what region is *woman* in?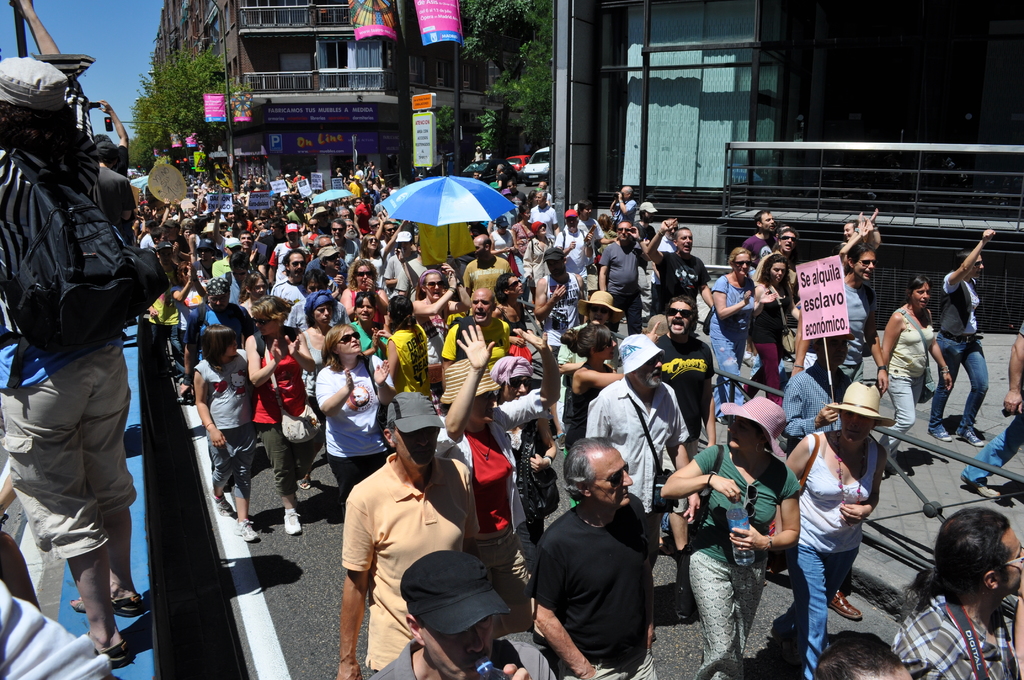
[878, 276, 954, 461].
